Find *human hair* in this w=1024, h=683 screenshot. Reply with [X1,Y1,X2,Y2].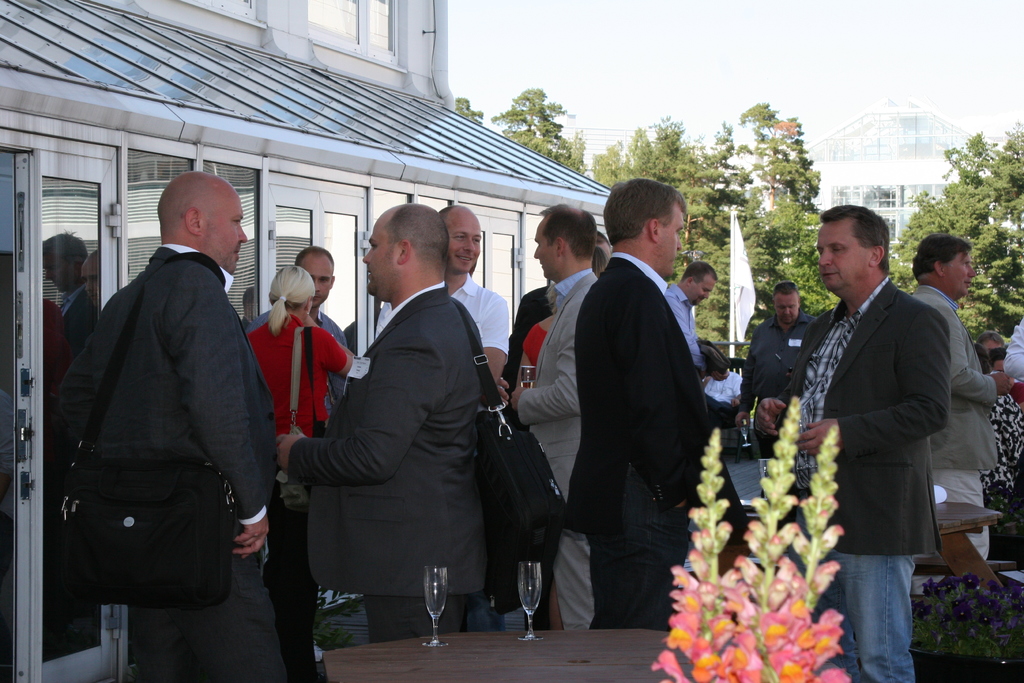
[981,334,1005,347].
